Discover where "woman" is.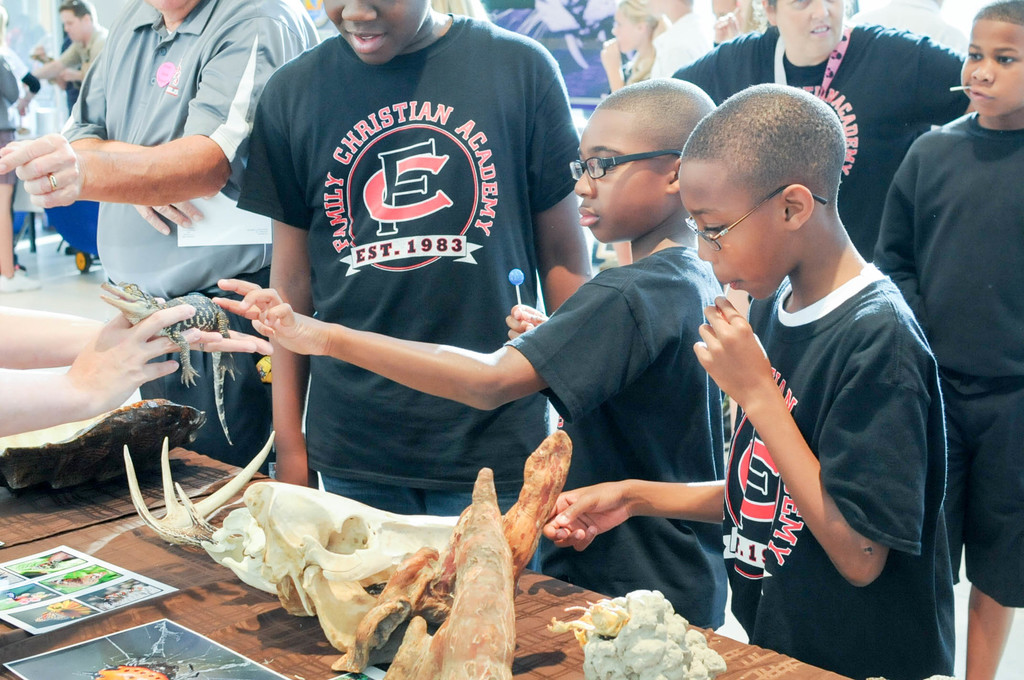
Discovered at [428, 0, 491, 25].
